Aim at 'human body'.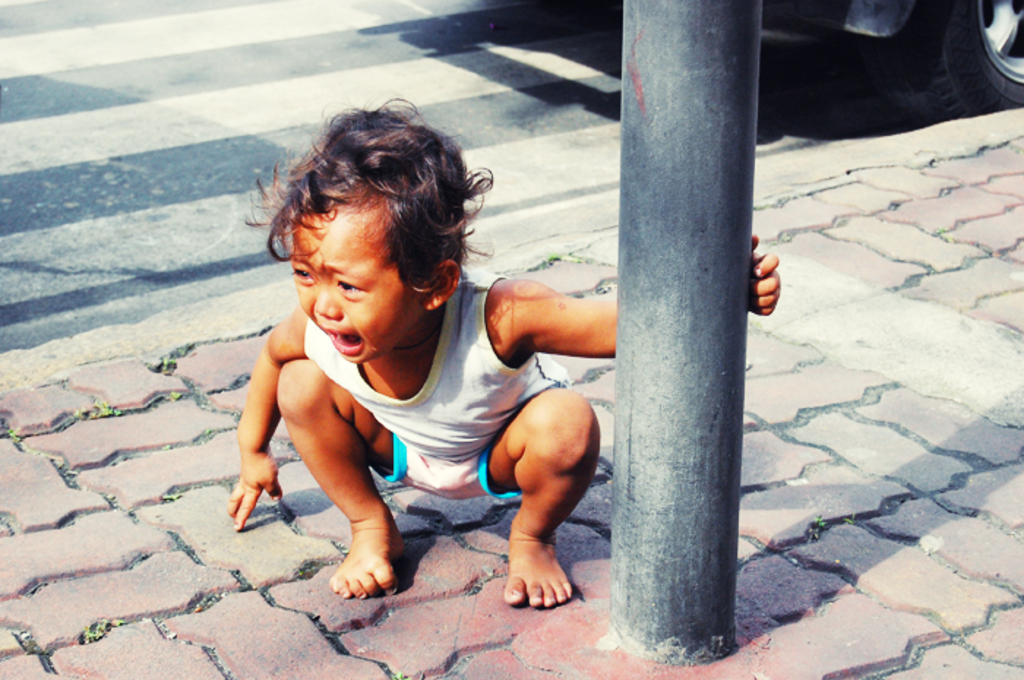
Aimed at [x1=231, y1=61, x2=709, y2=607].
